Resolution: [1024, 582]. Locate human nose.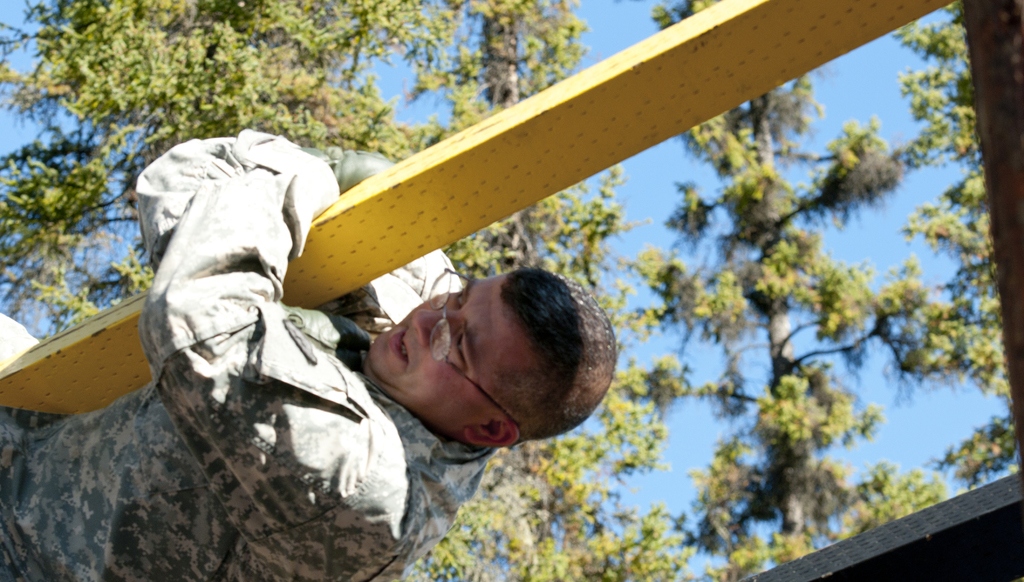
region(408, 306, 454, 348).
